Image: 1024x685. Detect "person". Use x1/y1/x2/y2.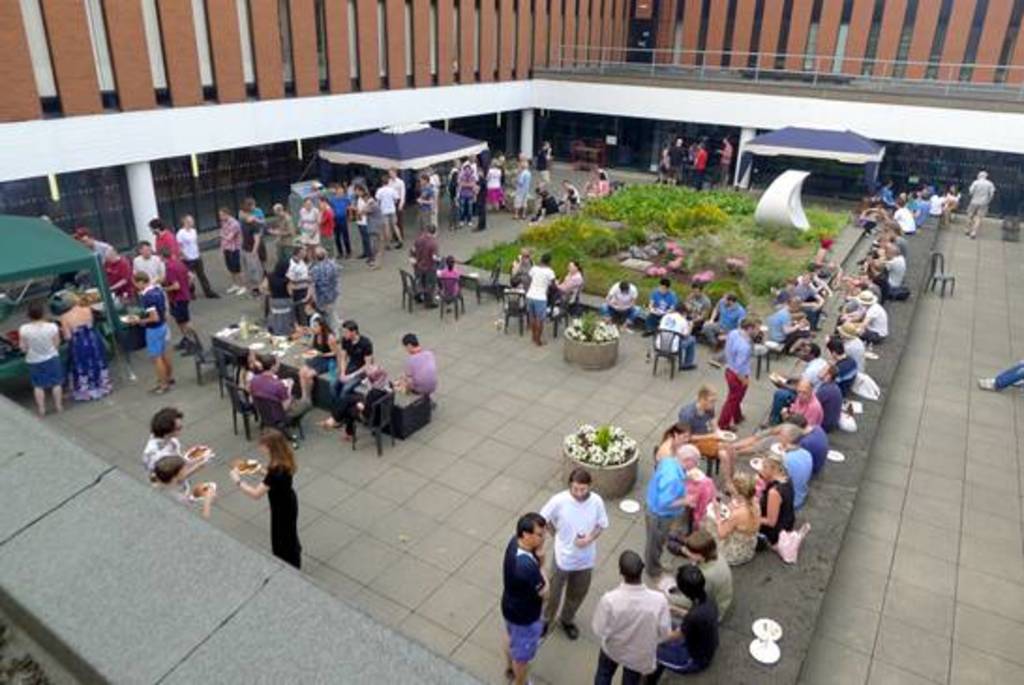
656/146/671/173.
